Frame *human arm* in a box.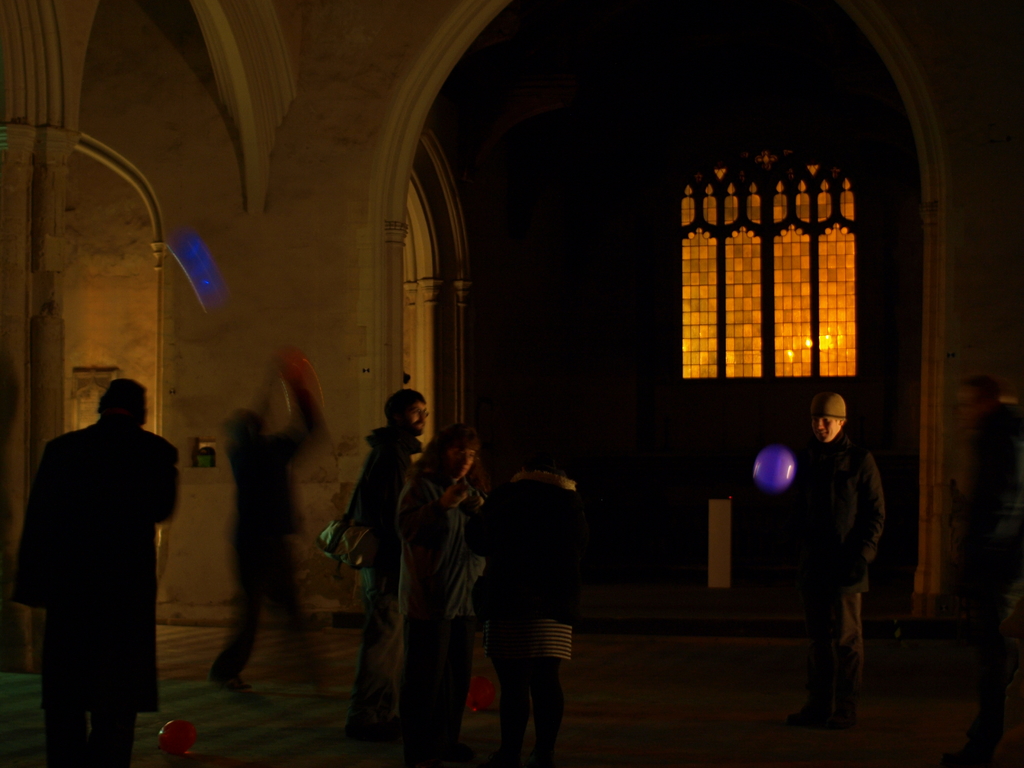
(left=405, top=482, right=467, bottom=531).
